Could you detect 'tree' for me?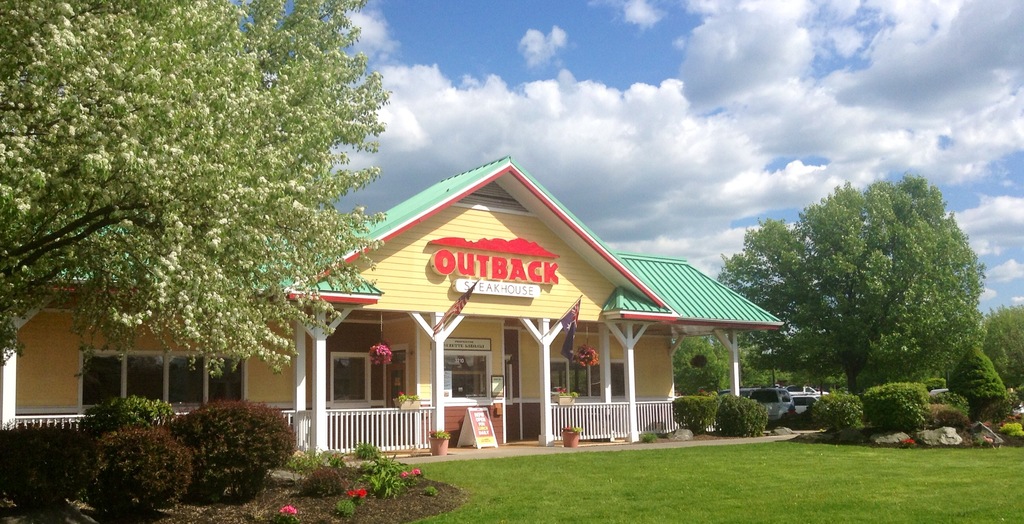
Detection result: left=831, top=164, right=983, bottom=381.
